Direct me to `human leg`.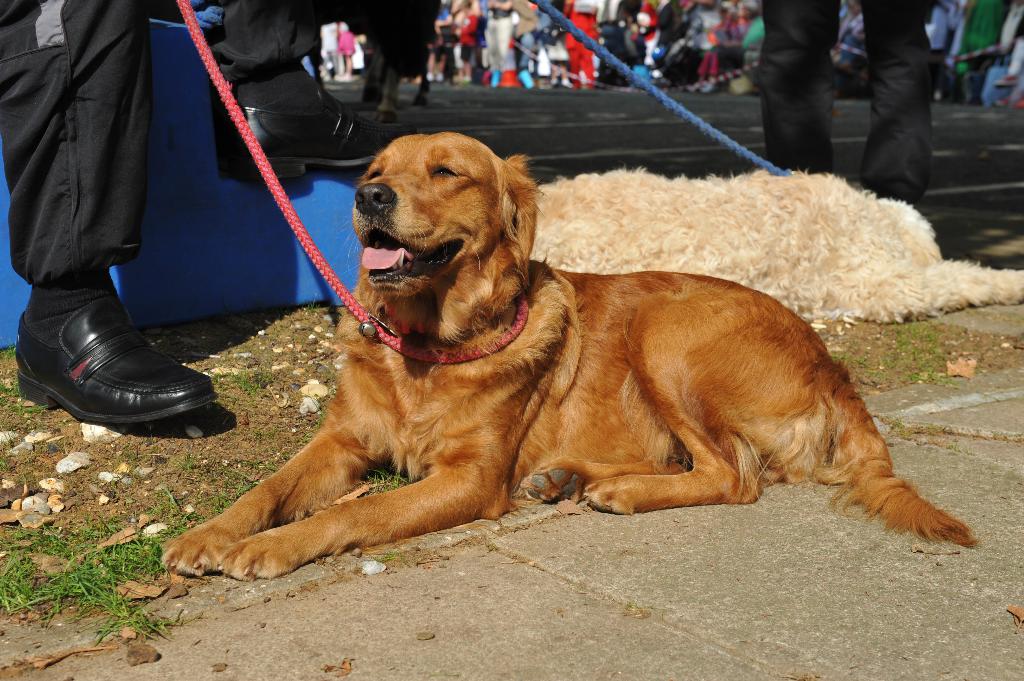
Direction: {"left": 214, "top": 0, "right": 394, "bottom": 183}.
